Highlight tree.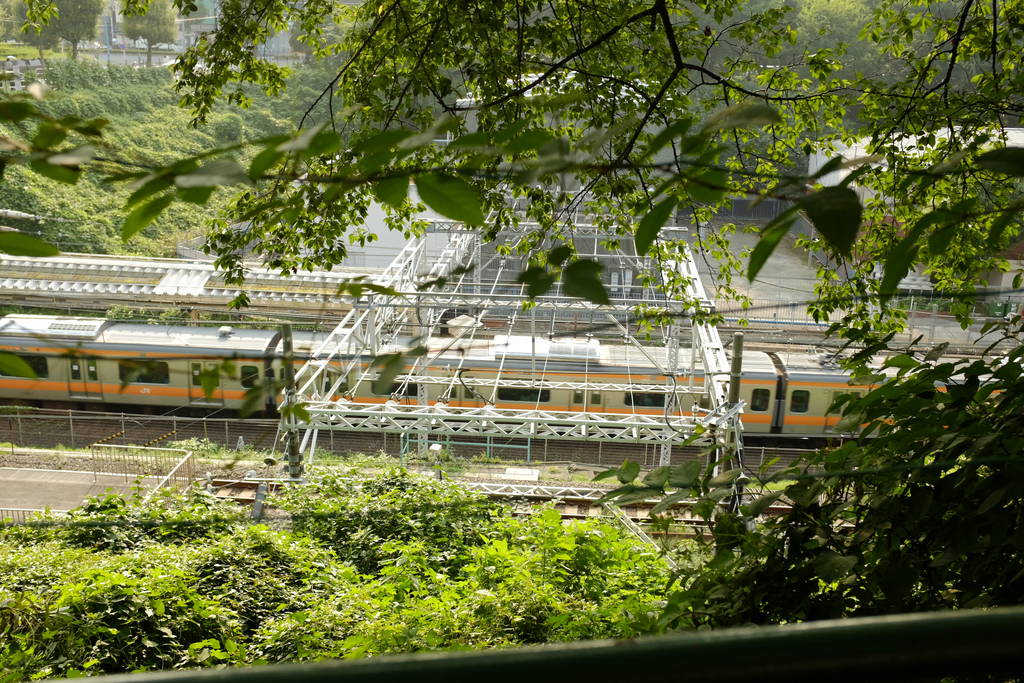
Highlighted region: [791,0,876,92].
